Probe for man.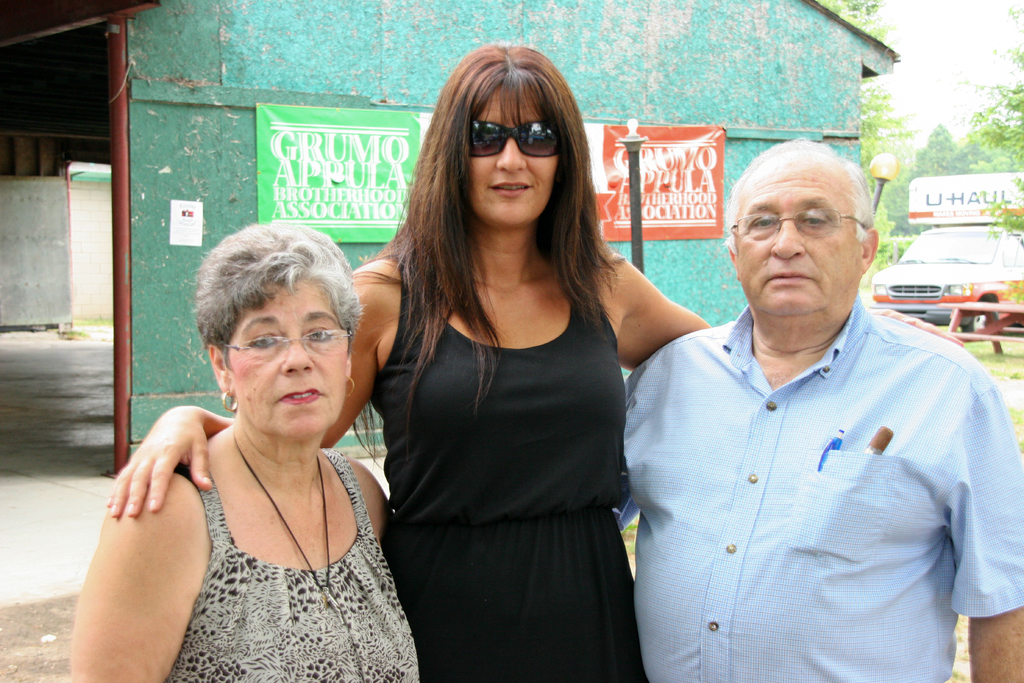
Probe result: <box>613,132,1008,671</box>.
